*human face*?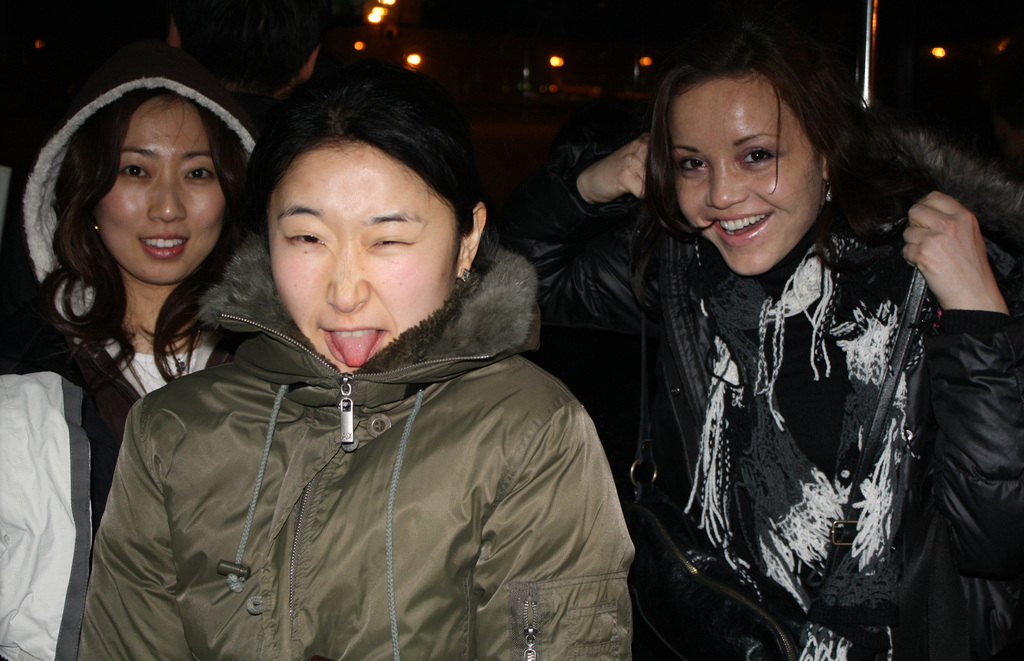
box=[268, 146, 458, 376]
